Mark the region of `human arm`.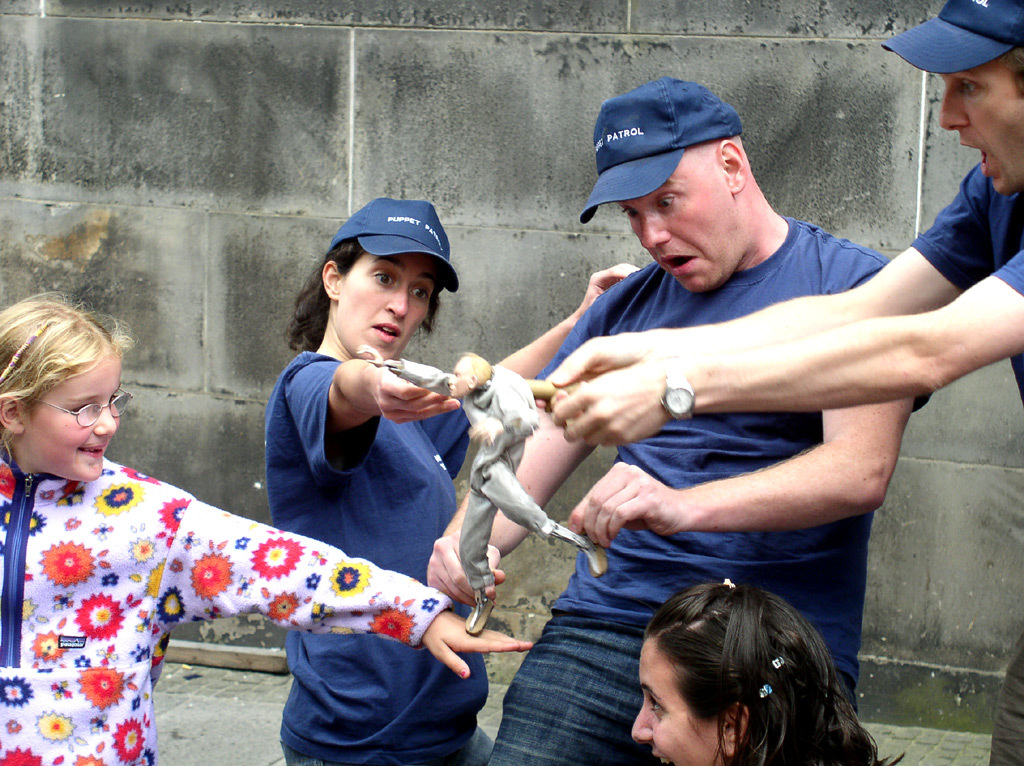
Region: (292, 365, 460, 440).
